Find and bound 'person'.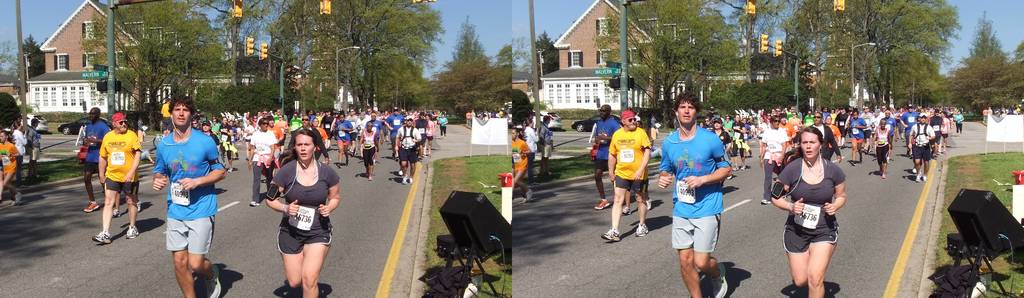
Bound: region(93, 112, 138, 243).
